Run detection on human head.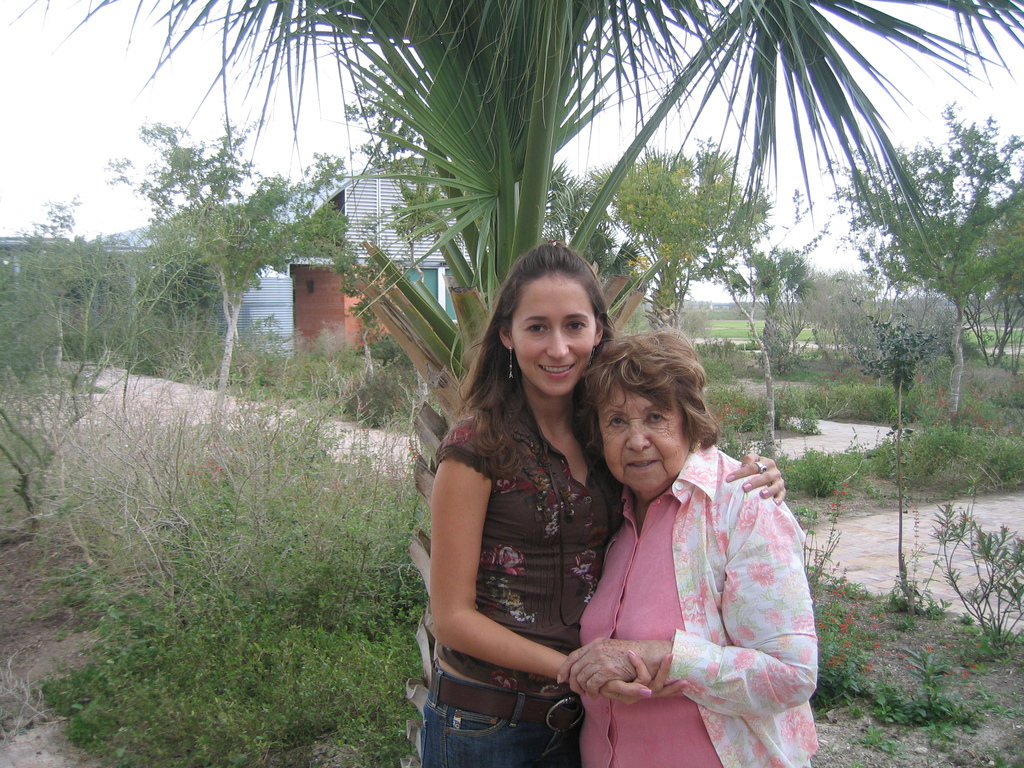
Result: detection(490, 238, 613, 397).
